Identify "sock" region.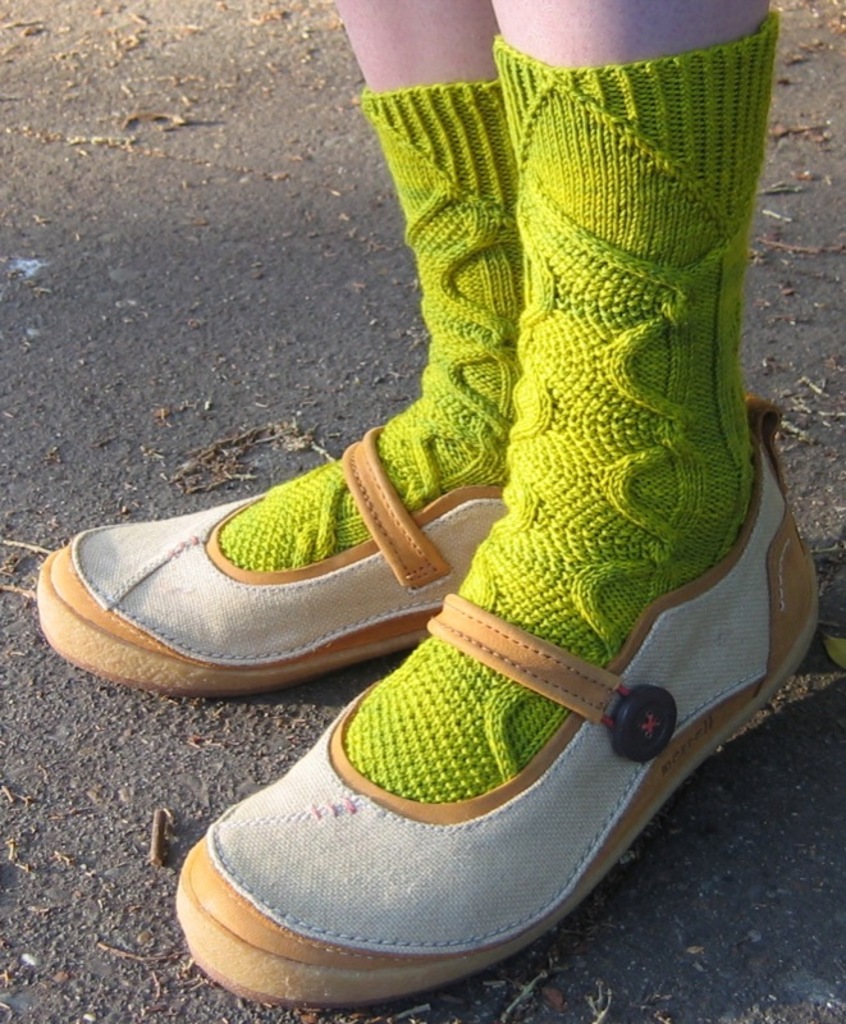
Region: x1=346 y1=9 x2=782 y2=800.
